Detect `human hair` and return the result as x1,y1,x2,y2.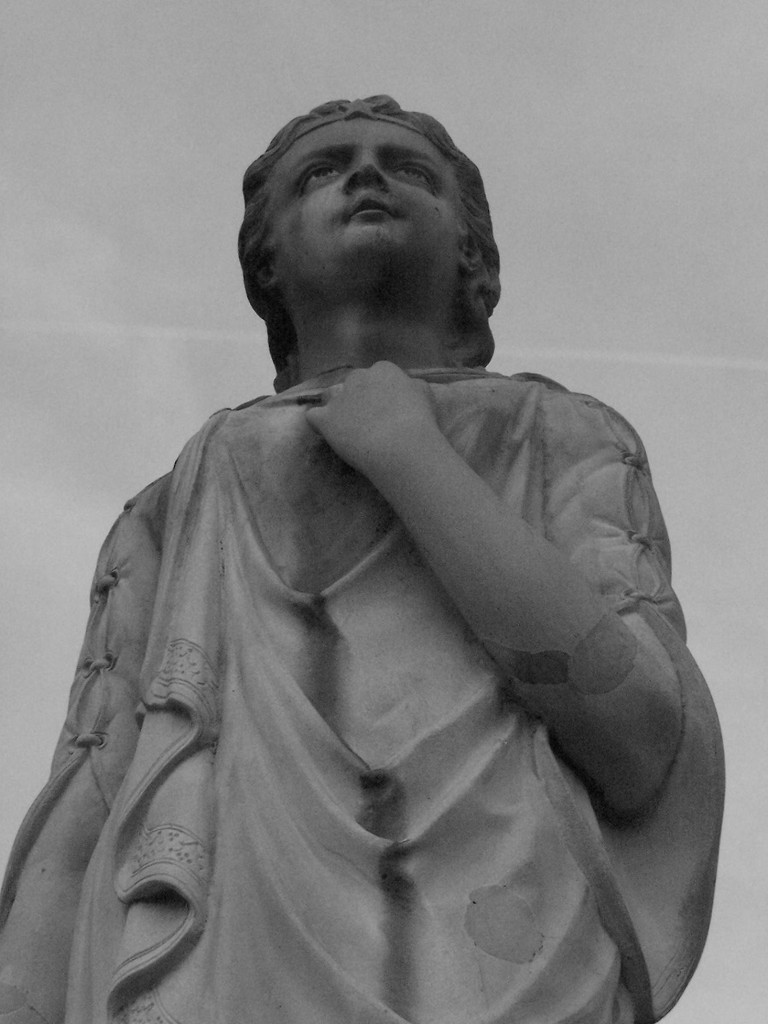
241,92,522,392.
